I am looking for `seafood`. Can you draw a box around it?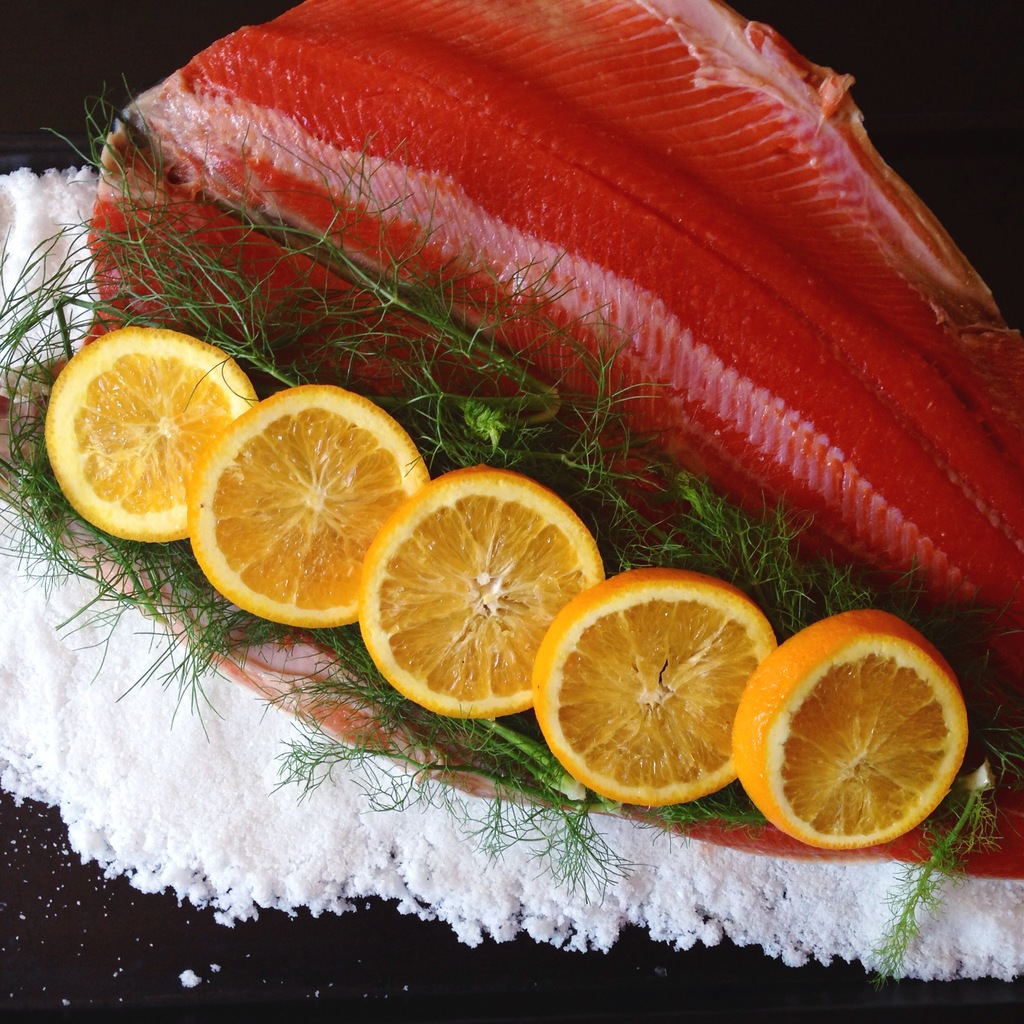
Sure, the bounding box is (80,0,1023,689).
